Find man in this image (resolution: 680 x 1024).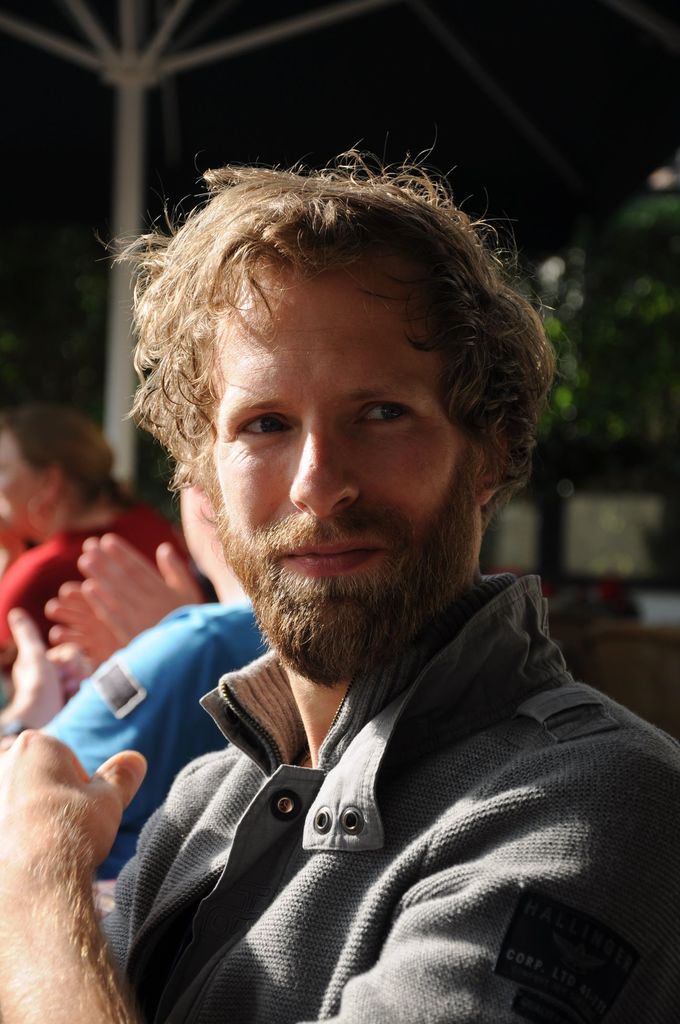
select_region(31, 154, 679, 1009).
